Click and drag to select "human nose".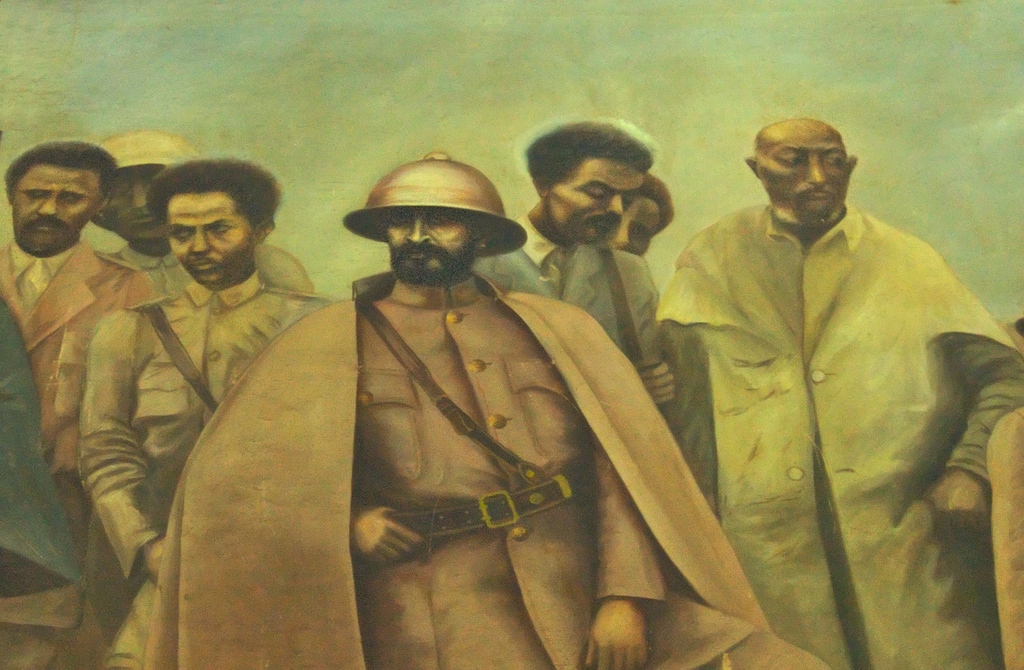
Selection: bbox(35, 193, 61, 216).
